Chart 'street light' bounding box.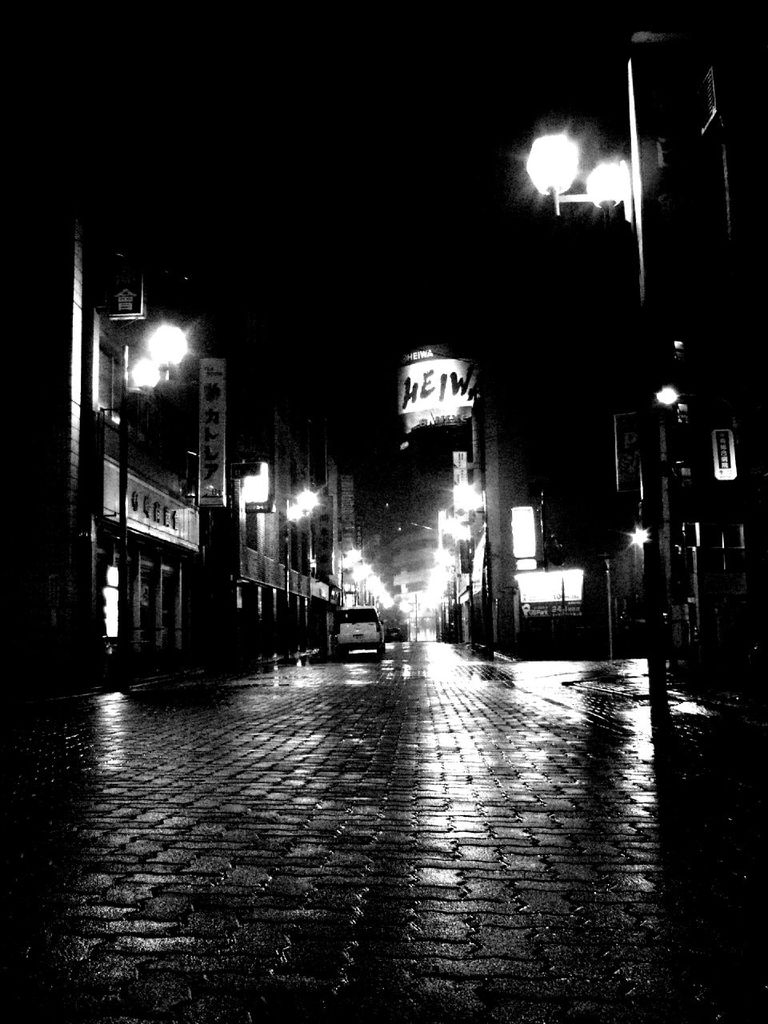
Charted: [109,326,186,685].
